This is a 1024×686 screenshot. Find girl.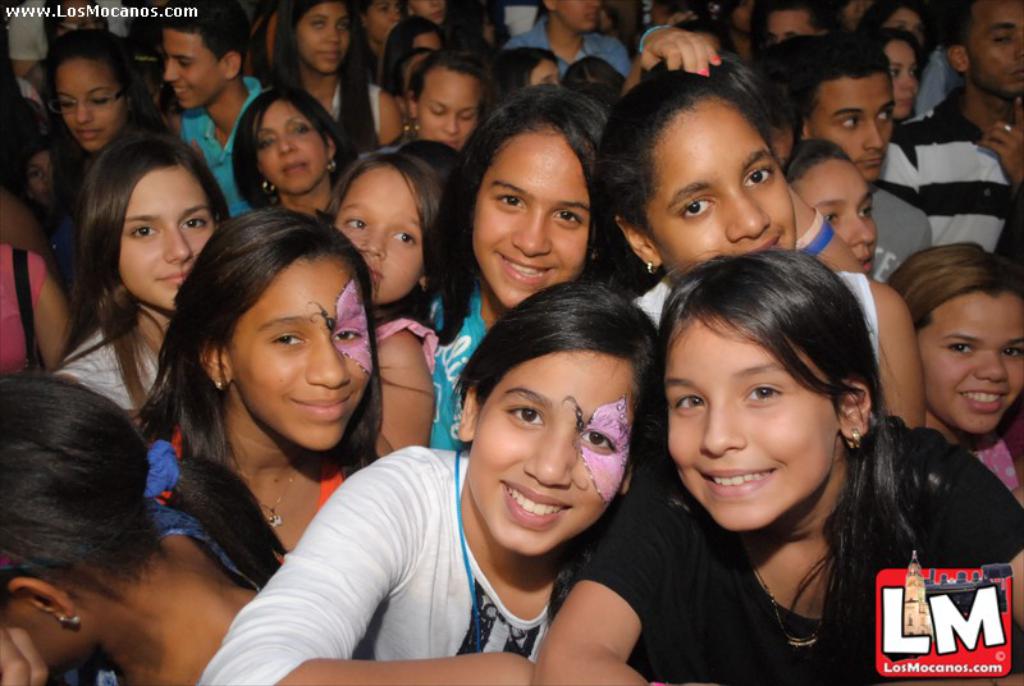
Bounding box: bbox(883, 244, 1019, 508).
